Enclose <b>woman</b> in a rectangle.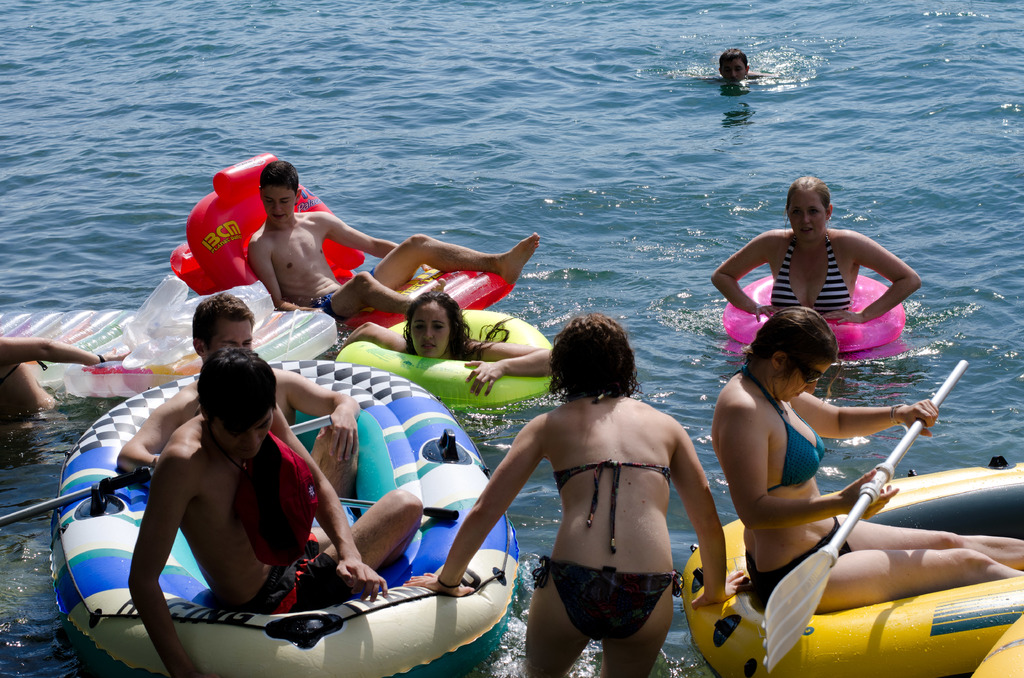
rect(709, 176, 920, 328).
